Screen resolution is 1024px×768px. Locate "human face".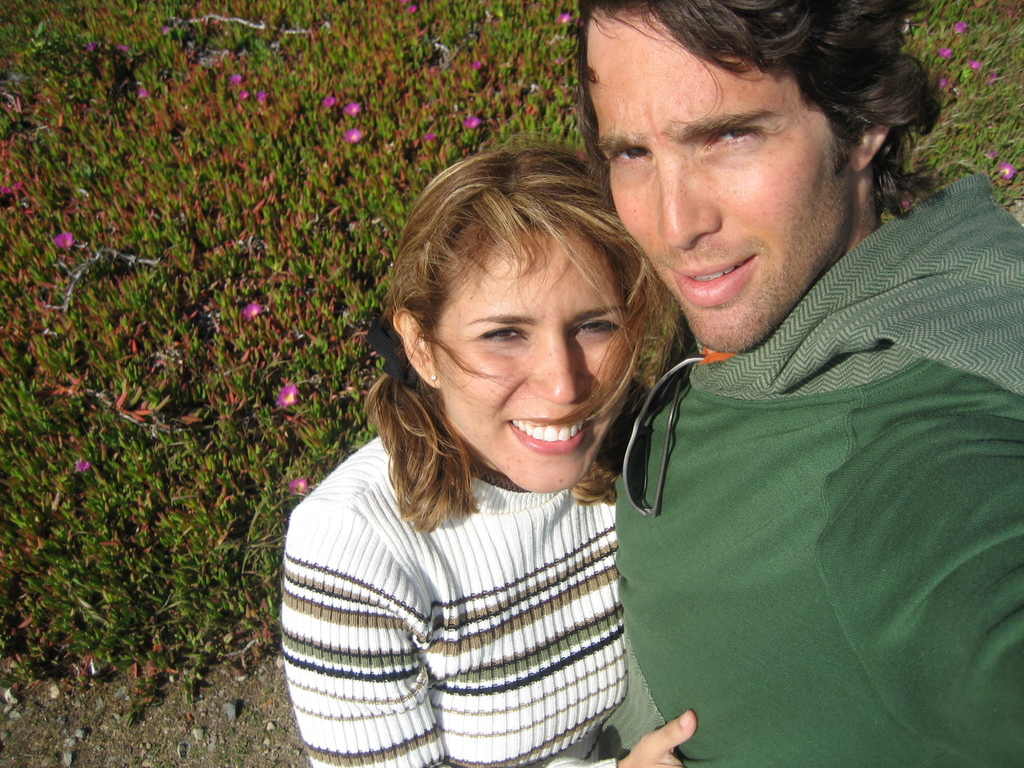
585, 12, 853, 356.
